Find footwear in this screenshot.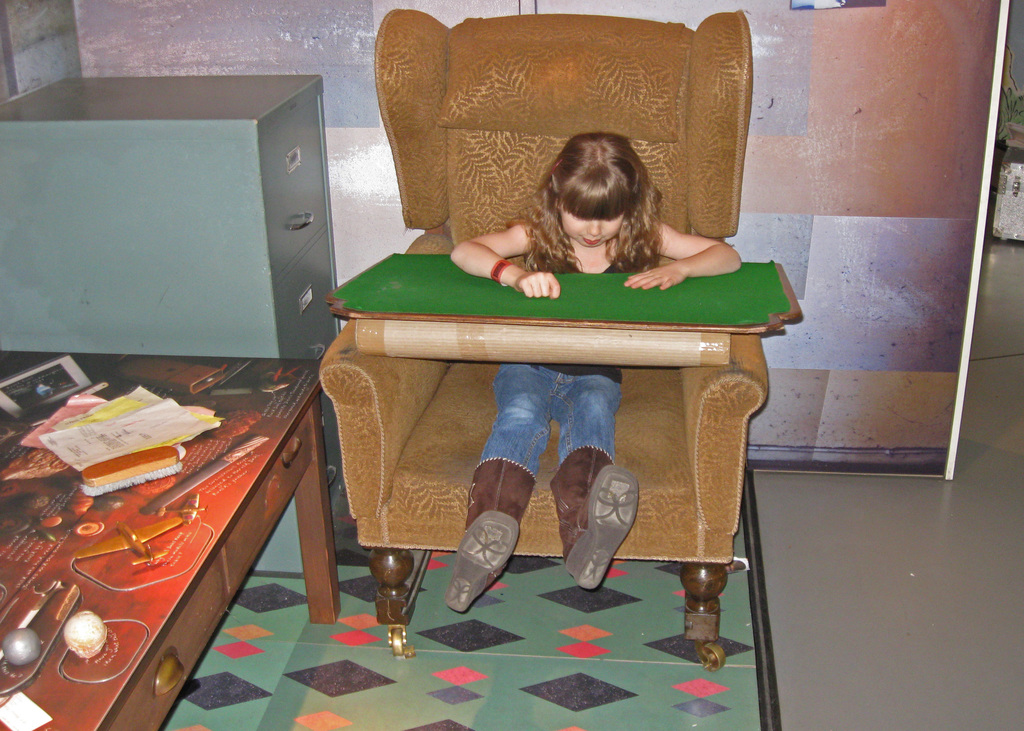
The bounding box for footwear is box(555, 444, 639, 589).
